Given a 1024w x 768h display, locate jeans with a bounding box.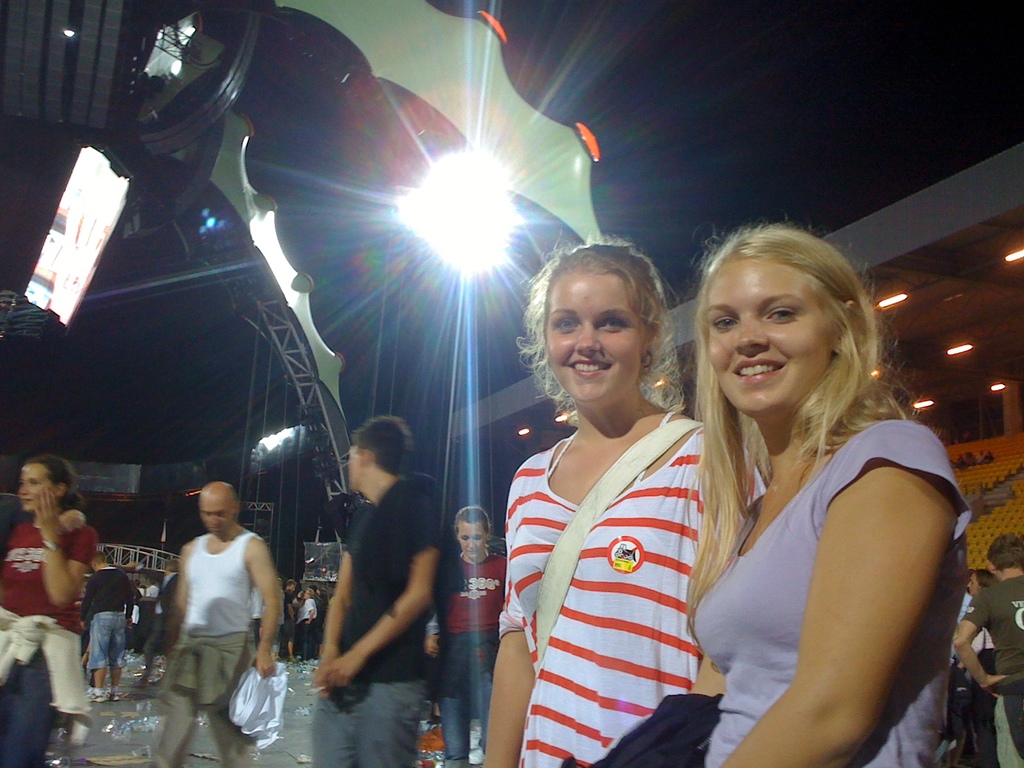
Located: rect(294, 619, 310, 662).
